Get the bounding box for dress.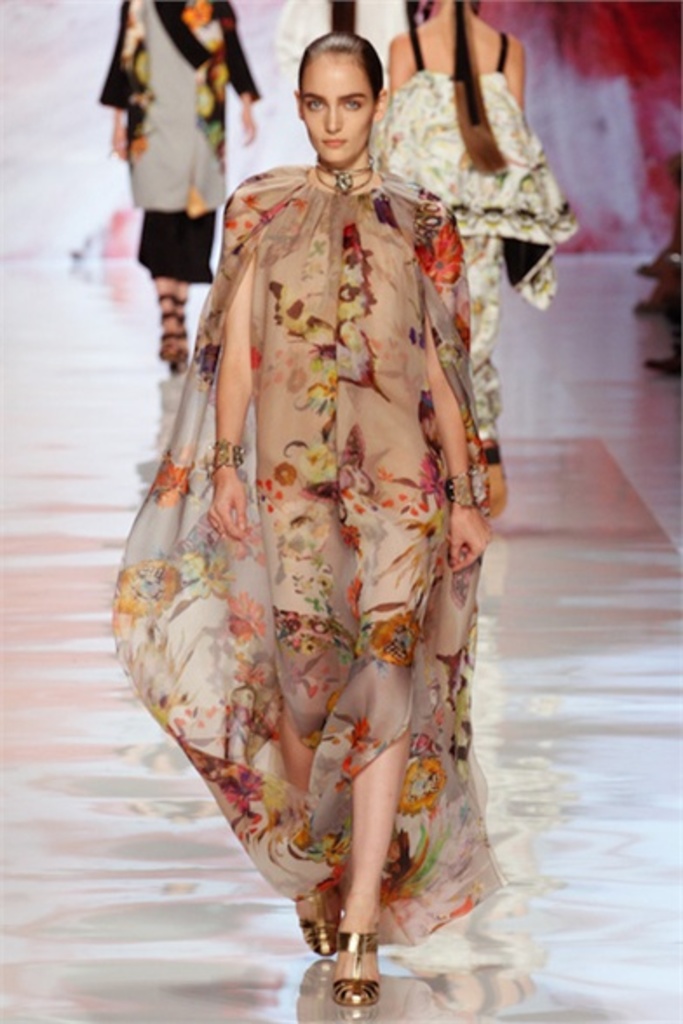
[left=96, top=0, right=263, bottom=287].
